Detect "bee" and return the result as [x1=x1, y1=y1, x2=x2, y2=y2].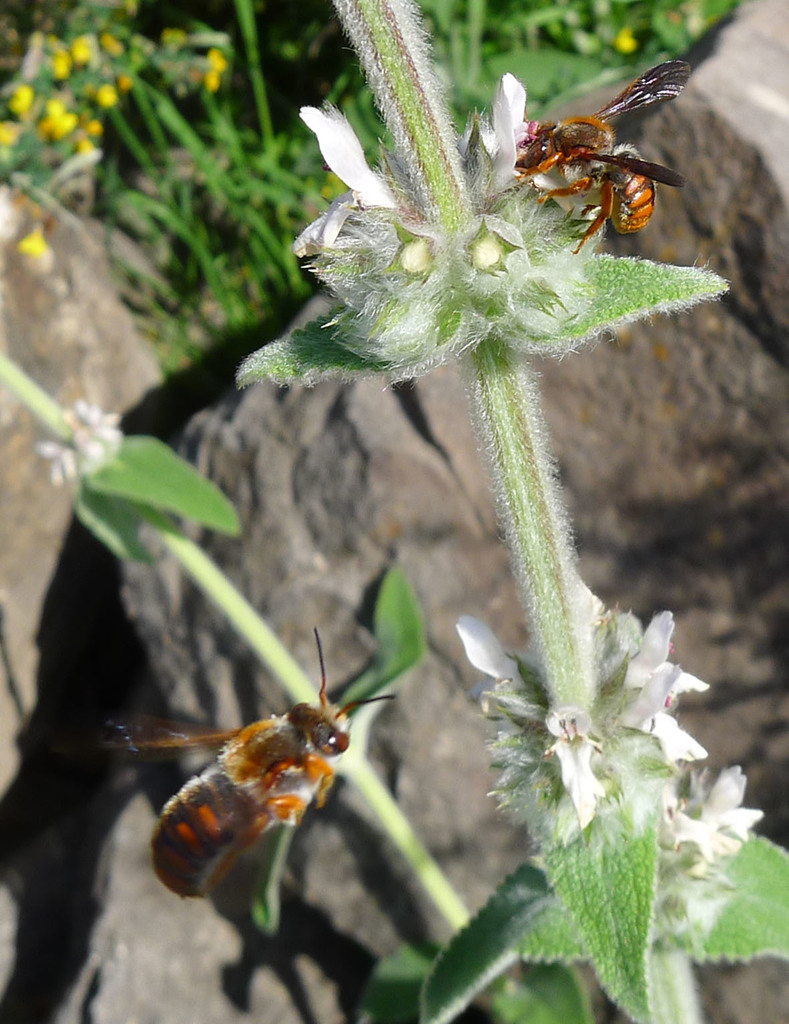
[x1=98, y1=608, x2=414, y2=914].
